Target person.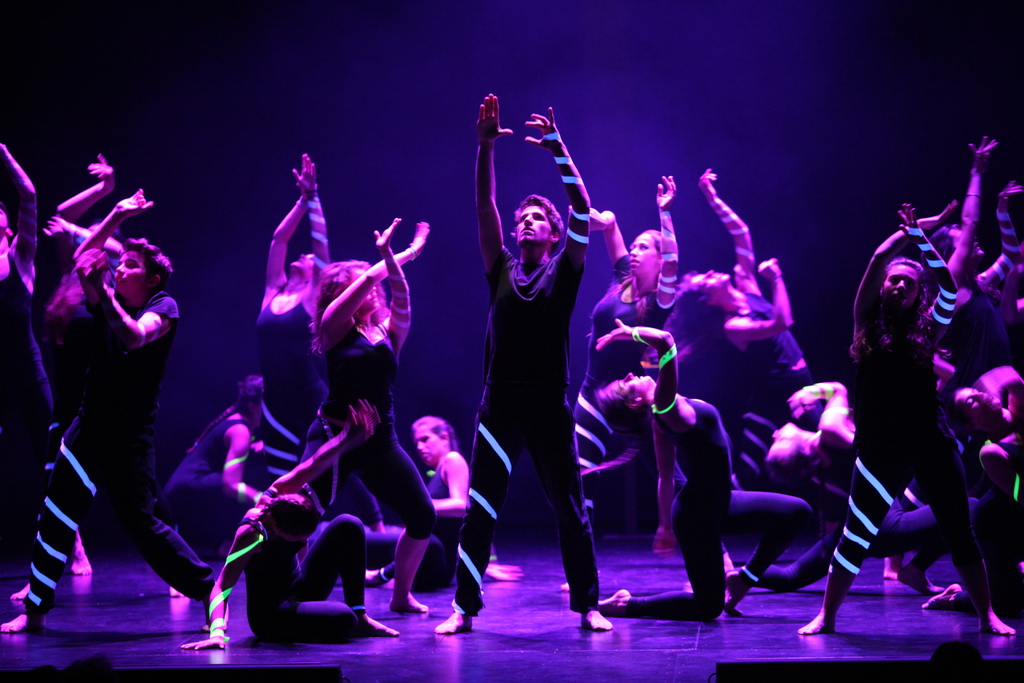
Target region: {"x1": 947, "y1": 383, "x2": 1008, "y2": 612}.
